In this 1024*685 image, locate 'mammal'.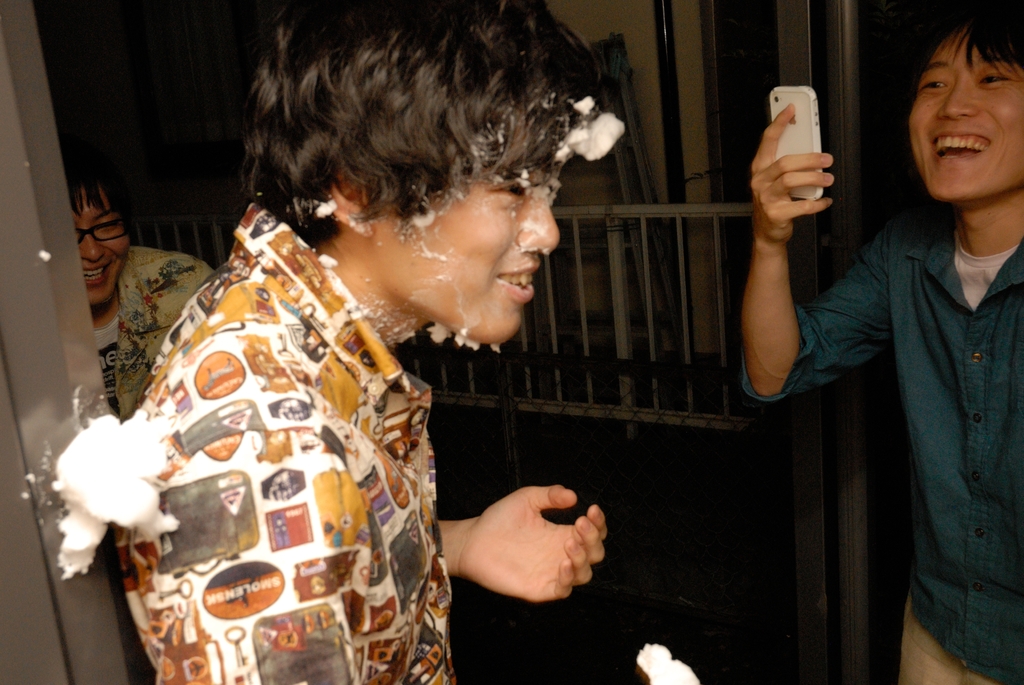
Bounding box: region(760, 43, 1023, 684).
